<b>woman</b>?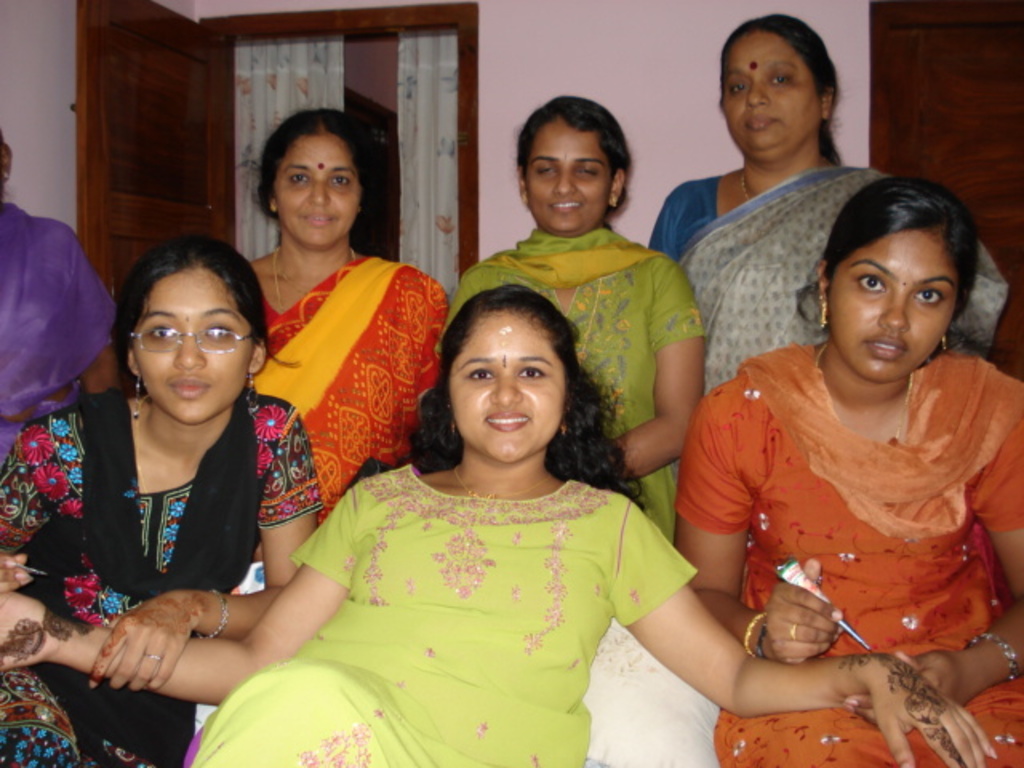
{"left": 0, "top": 120, "right": 117, "bottom": 472}
